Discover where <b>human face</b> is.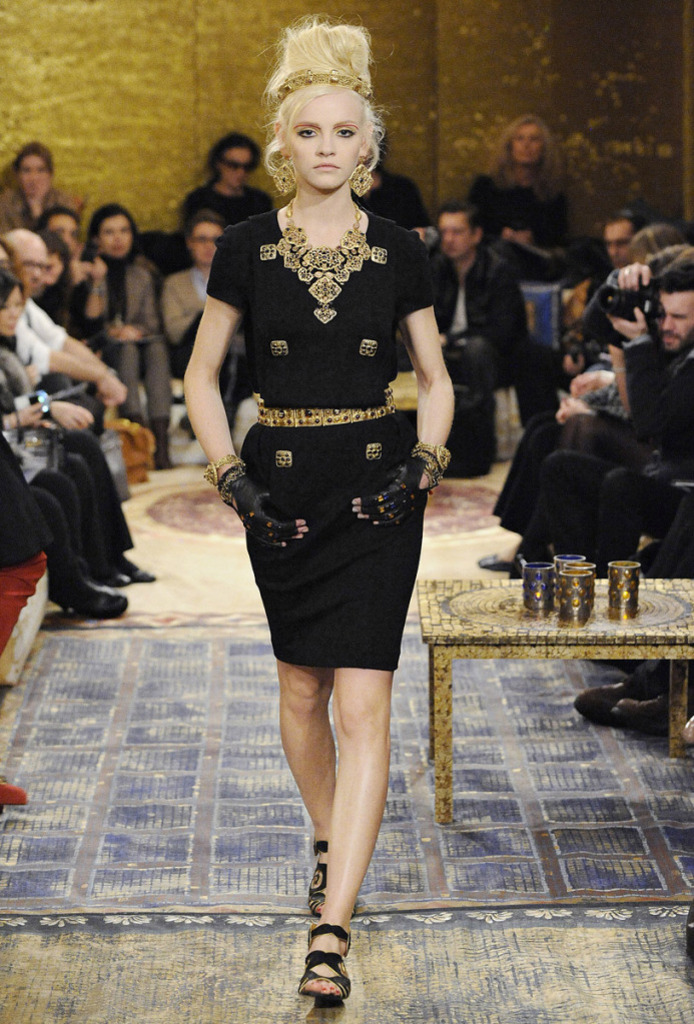
Discovered at x1=196 y1=223 x2=215 y2=258.
